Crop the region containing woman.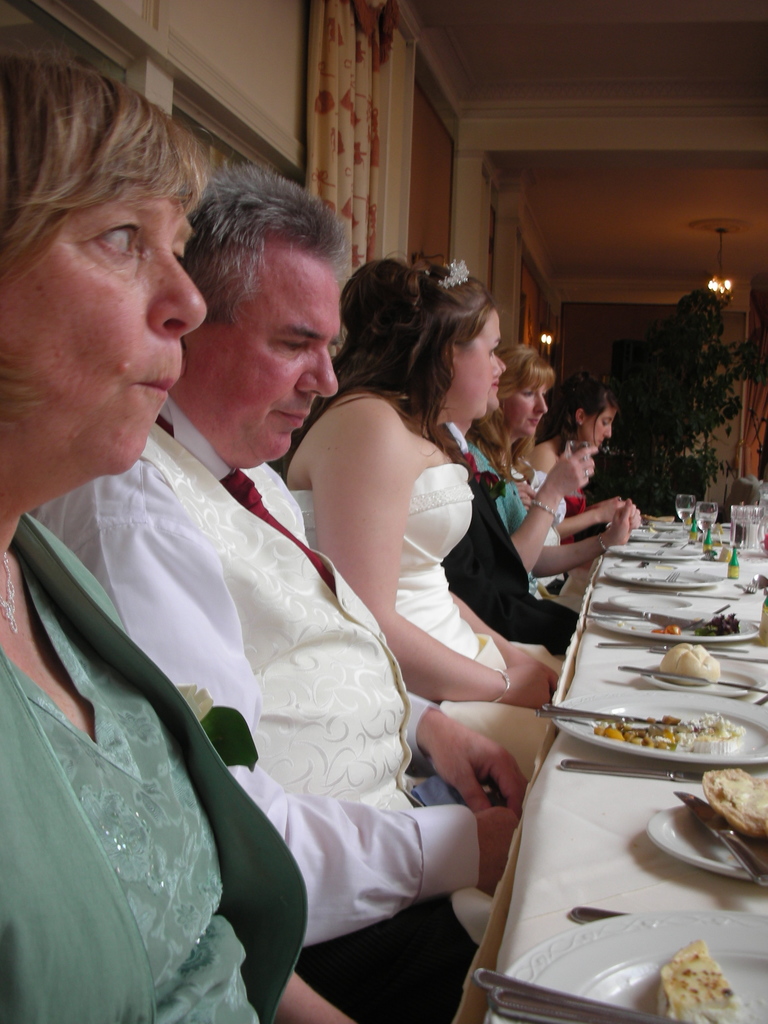
Crop region: l=527, t=376, r=627, b=546.
